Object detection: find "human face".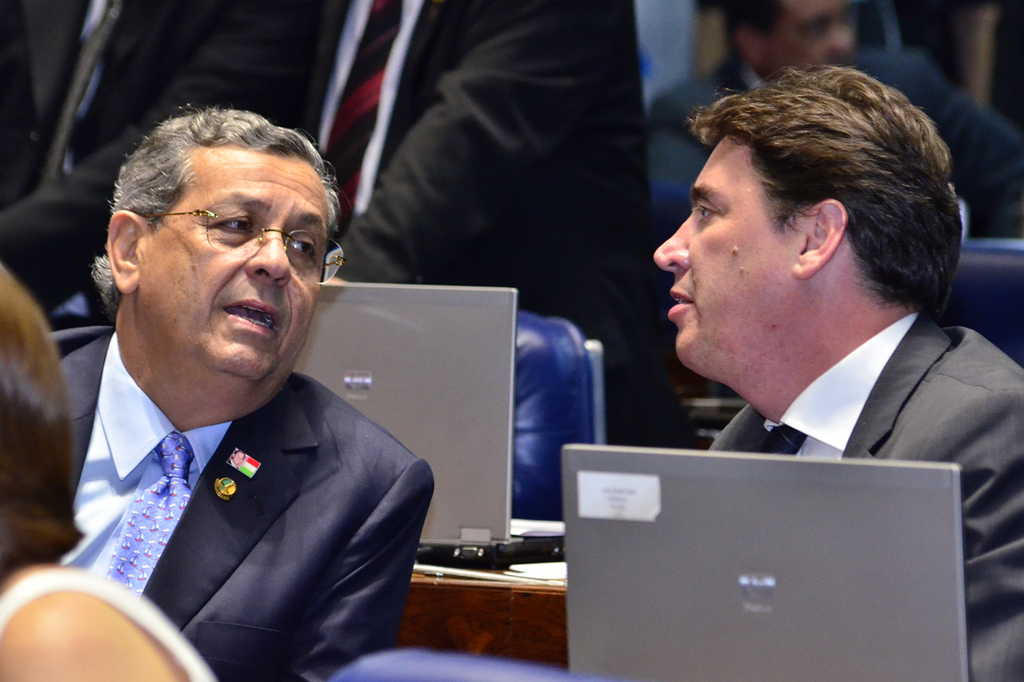
651 127 793 374.
